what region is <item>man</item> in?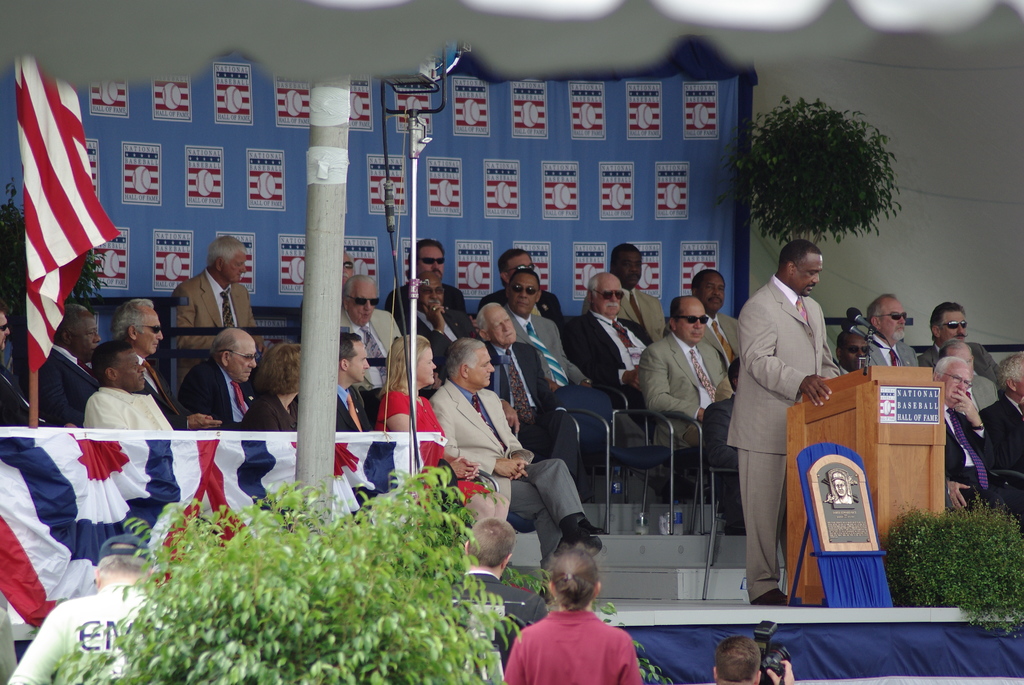
bbox=[429, 336, 602, 602].
